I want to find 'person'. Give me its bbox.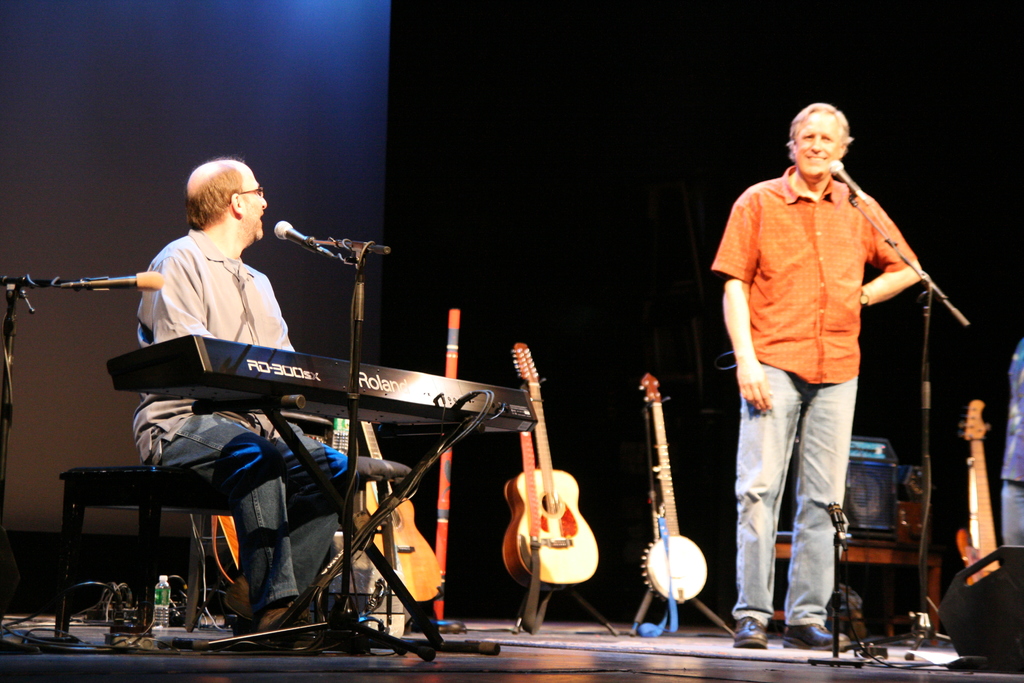
(697, 81, 911, 682).
